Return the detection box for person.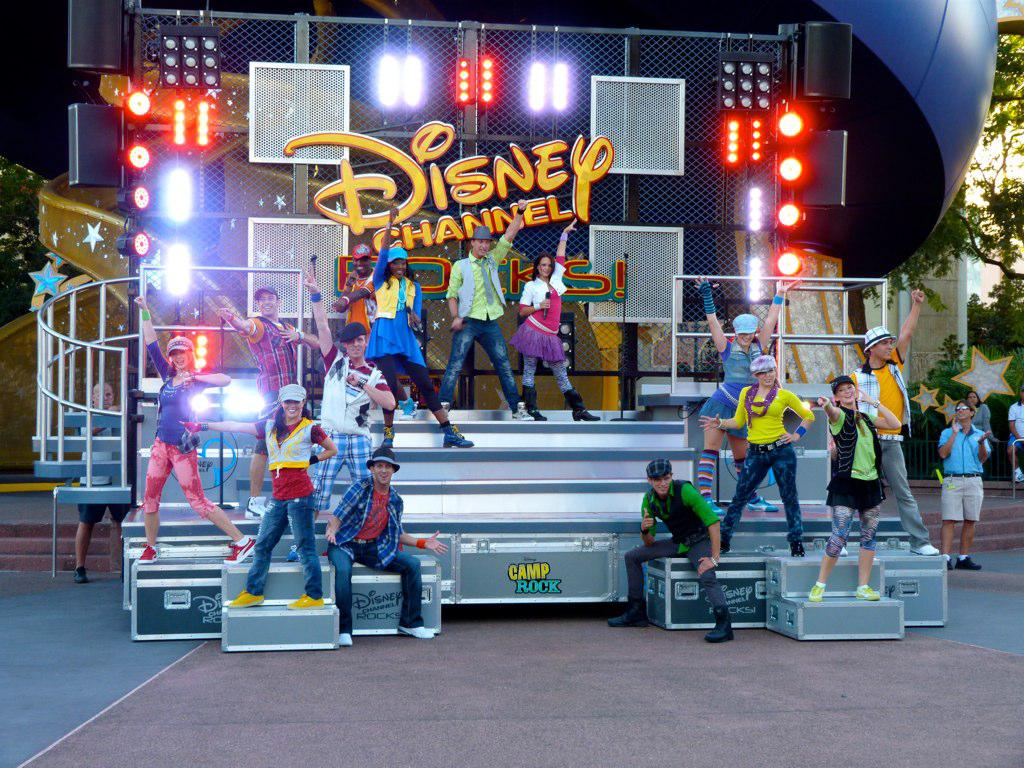
[x1=1009, y1=388, x2=1023, y2=484].
